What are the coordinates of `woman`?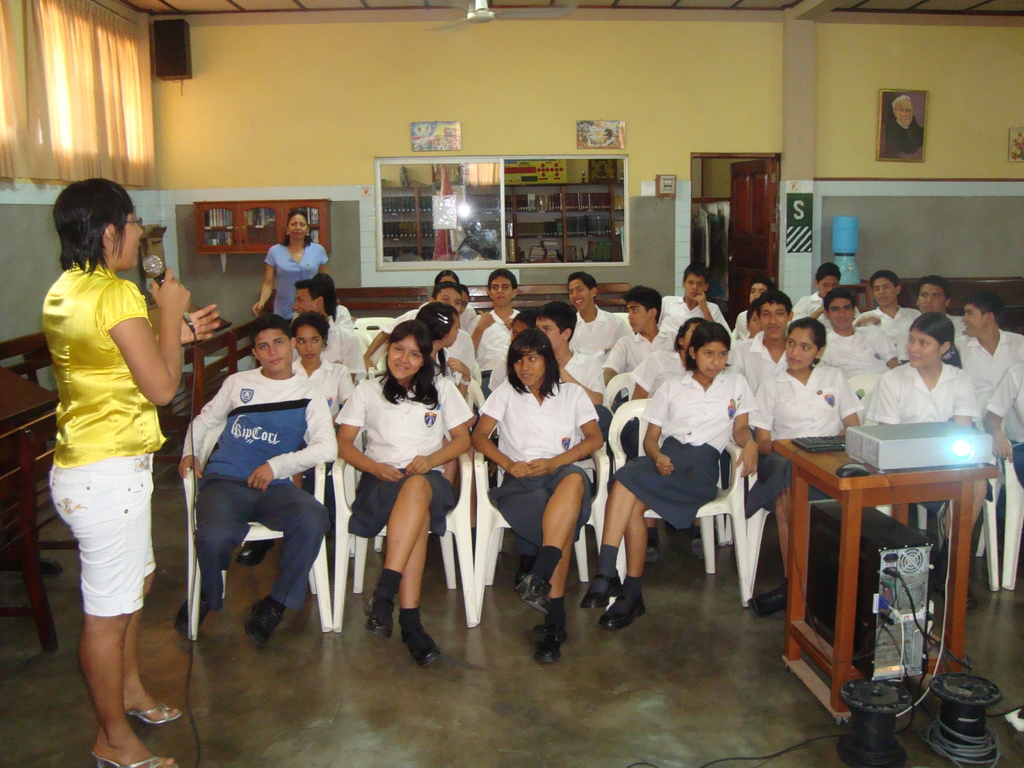
639 311 719 565.
